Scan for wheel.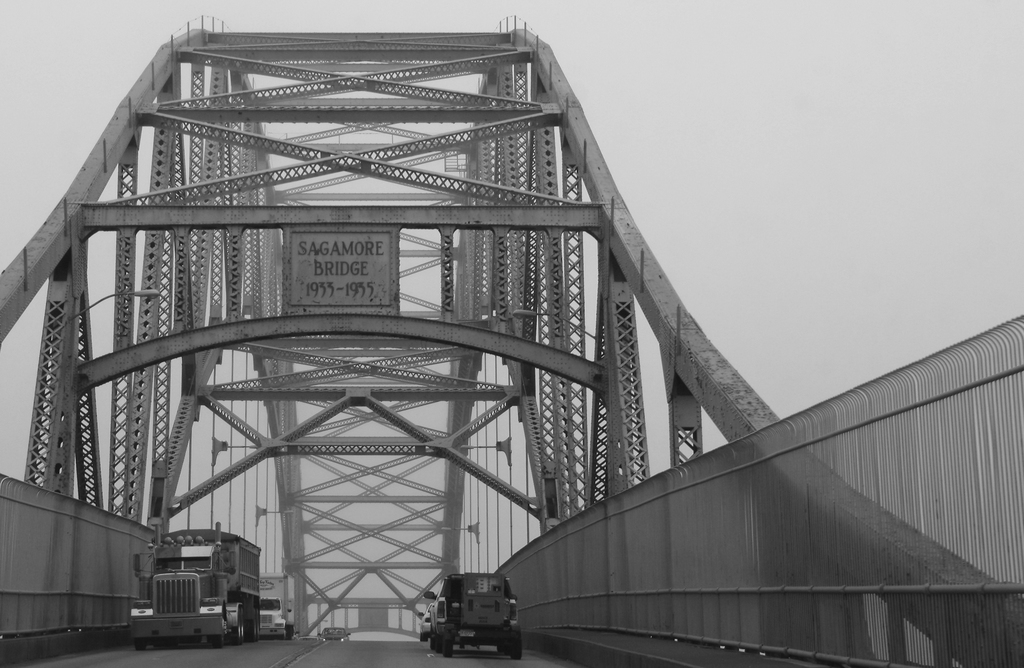
Scan result: region(280, 628, 289, 639).
